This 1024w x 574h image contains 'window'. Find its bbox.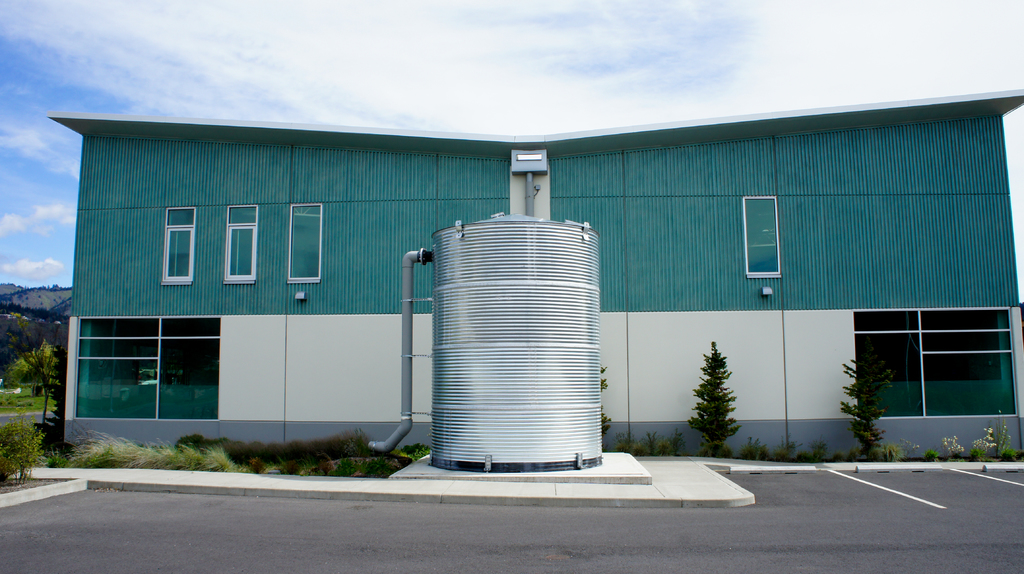
bbox=[287, 202, 324, 281].
